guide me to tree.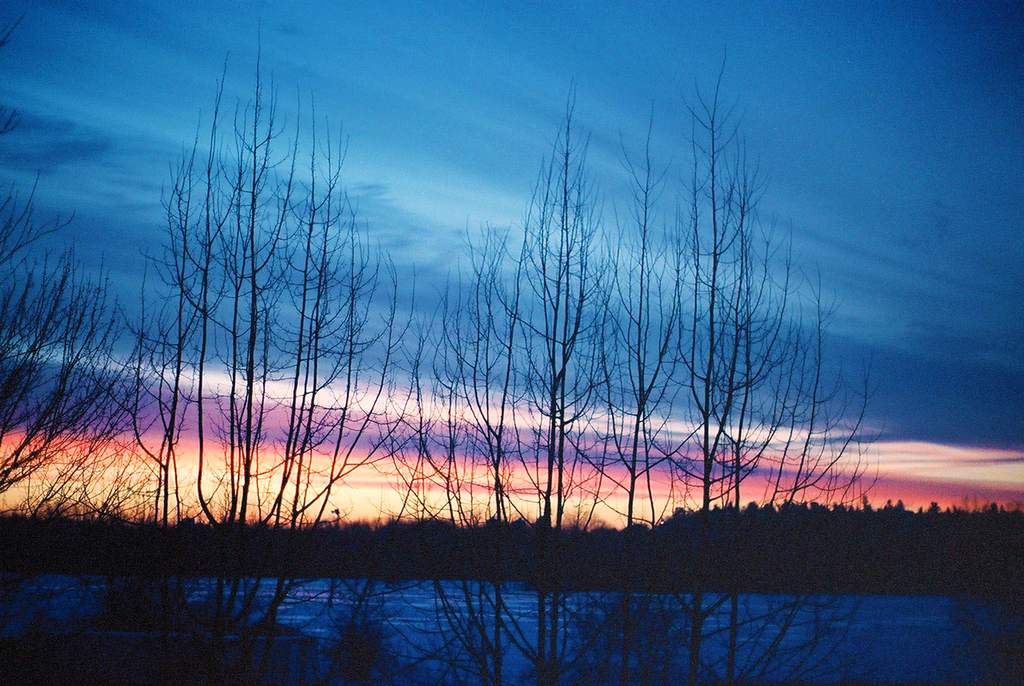
Guidance: rect(90, 67, 421, 501).
